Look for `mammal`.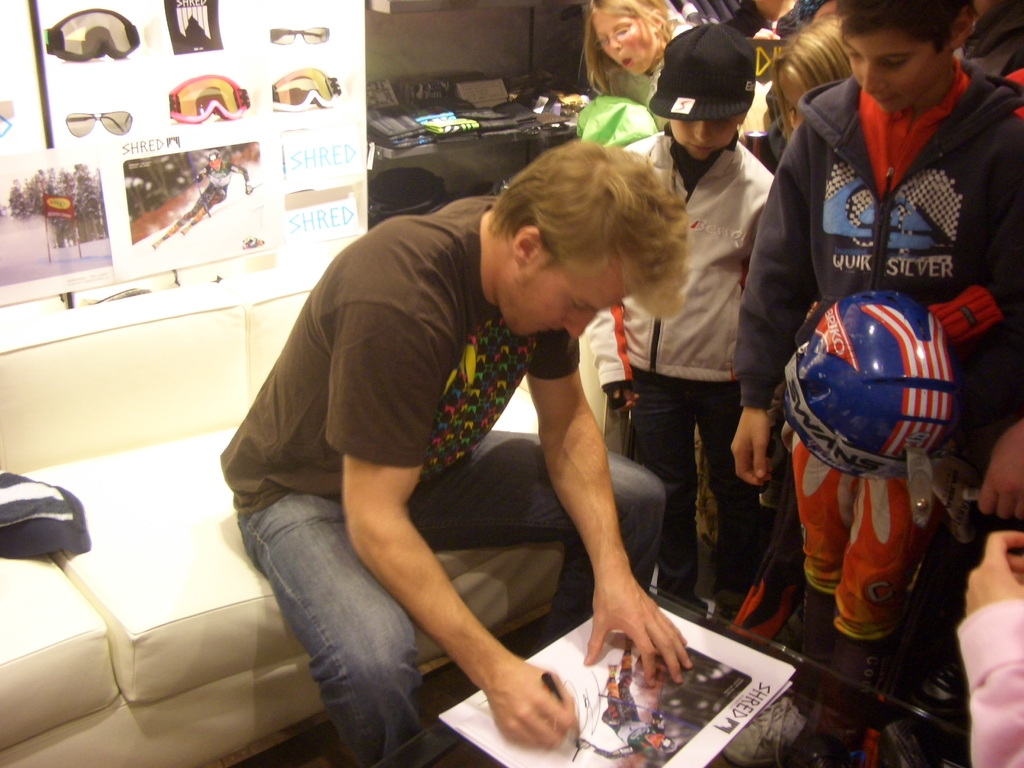
Found: crop(727, 0, 826, 177).
